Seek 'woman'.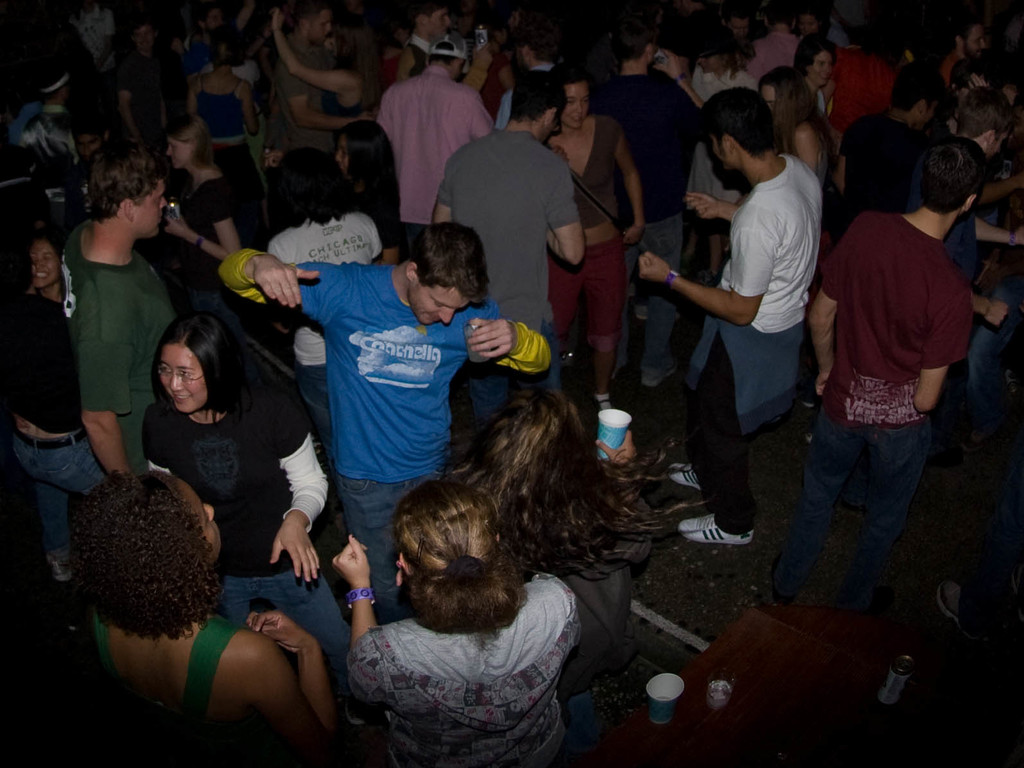
detection(687, 33, 762, 277).
